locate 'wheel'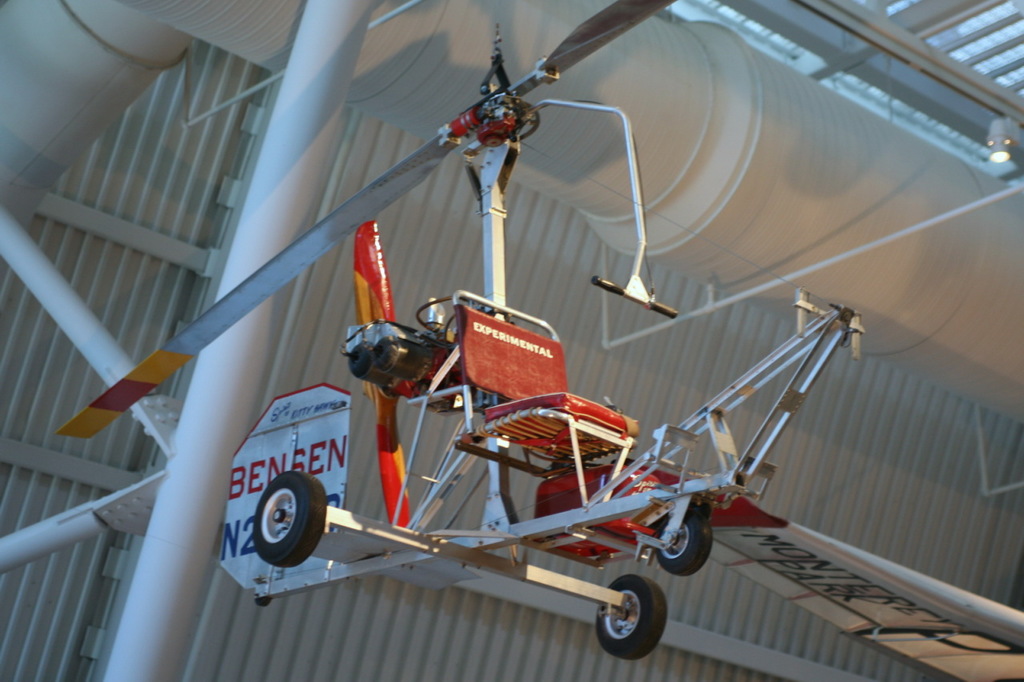
box=[251, 472, 326, 564]
